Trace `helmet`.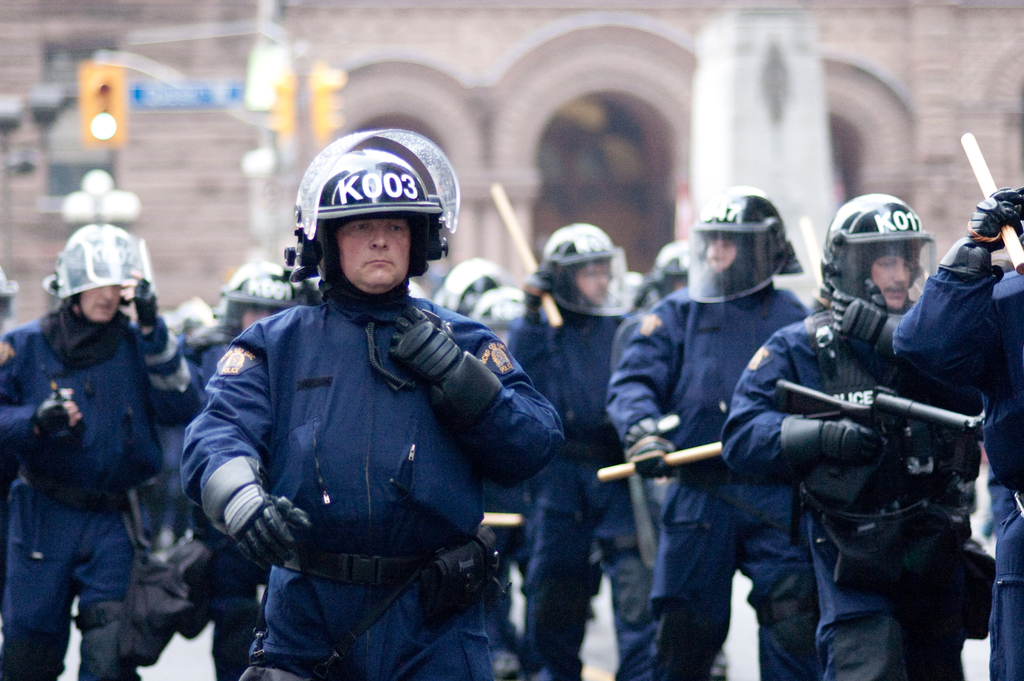
Traced to (33, 217, 154, 318).
